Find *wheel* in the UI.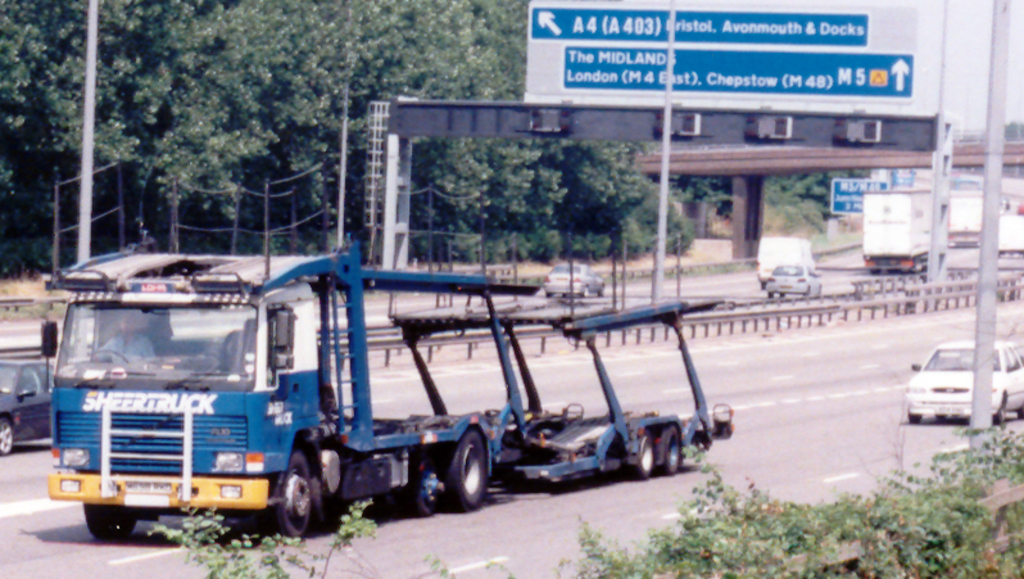
UI element at <region>0, 415, 13, 453</region>.
